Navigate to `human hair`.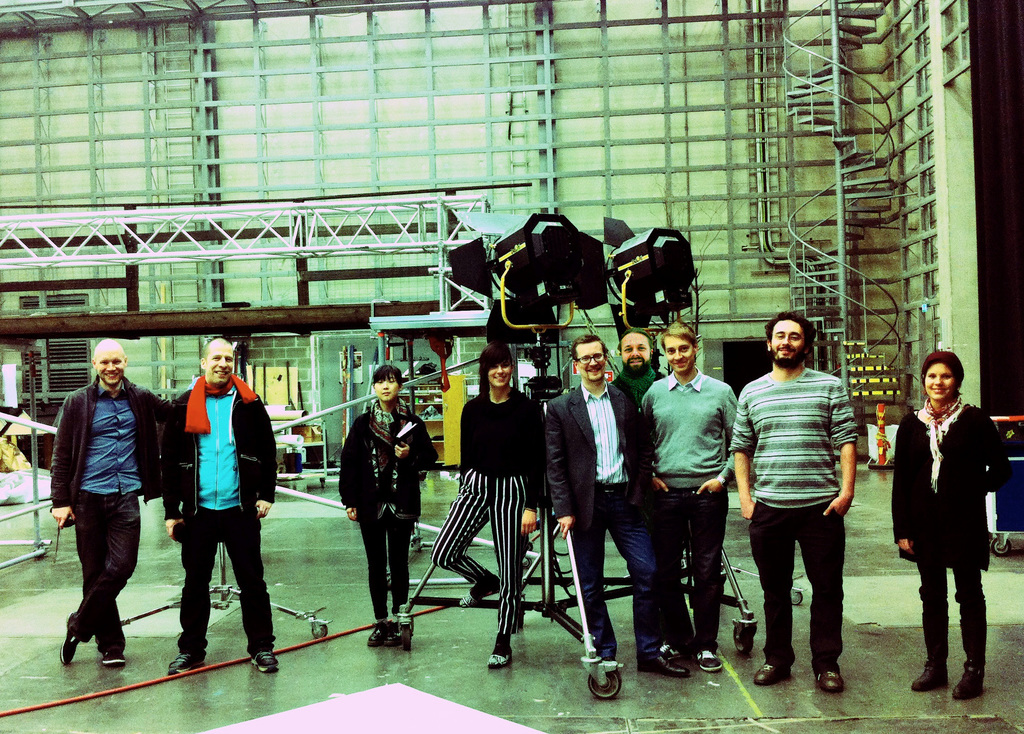
Navigation target: x1=661, y1=319, x2=698, y2=353.
